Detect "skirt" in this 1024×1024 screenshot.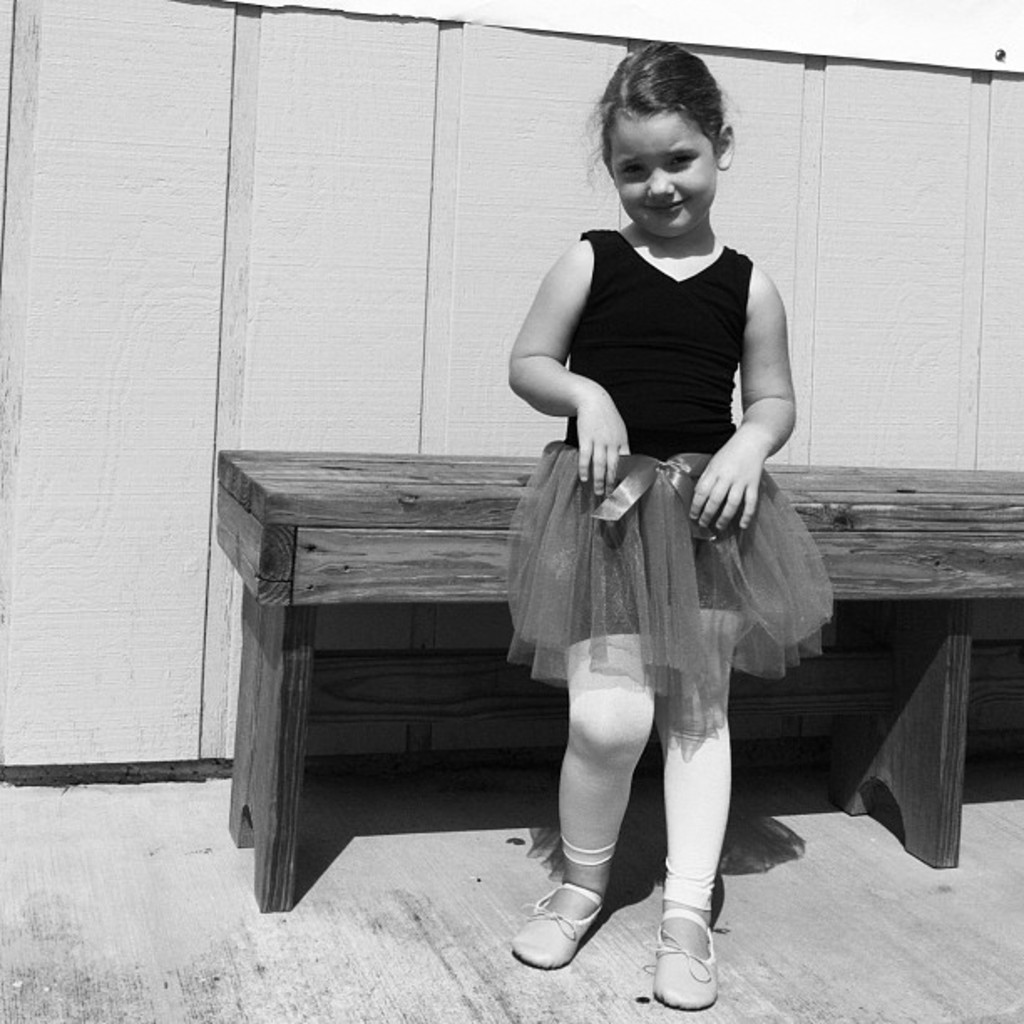
Detection: {"x1": 495, "y1": 438, "x2": 840, "y2": 701}.
